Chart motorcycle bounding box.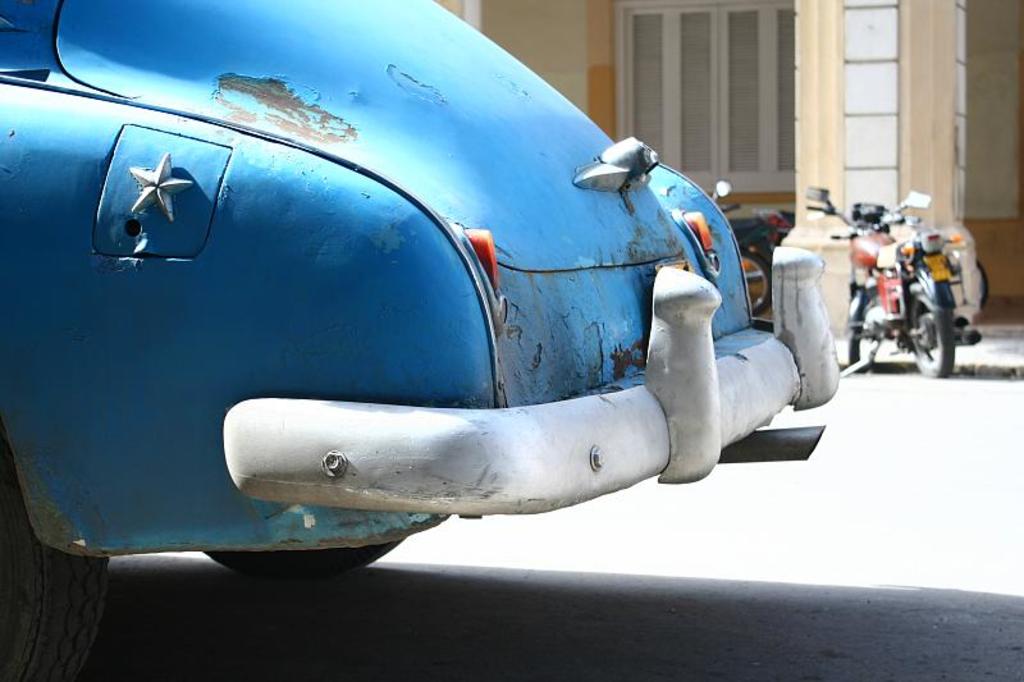
Charted: [left=845, top=206, right=964, bottom=389].
